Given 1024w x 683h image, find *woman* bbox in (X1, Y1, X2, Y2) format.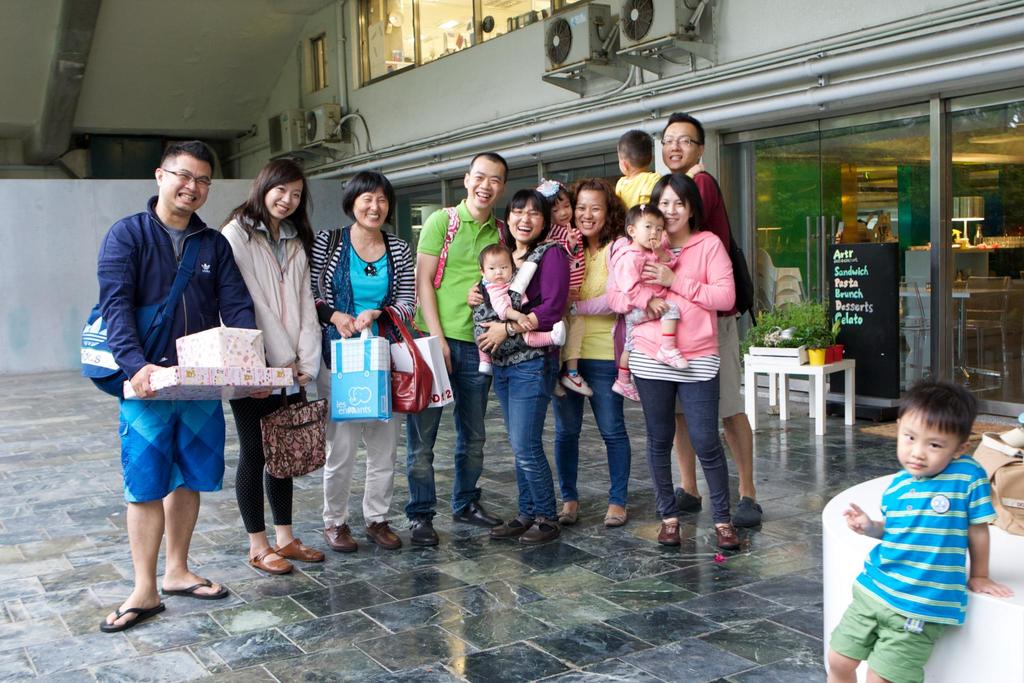
(223, 158, 319, 582).
